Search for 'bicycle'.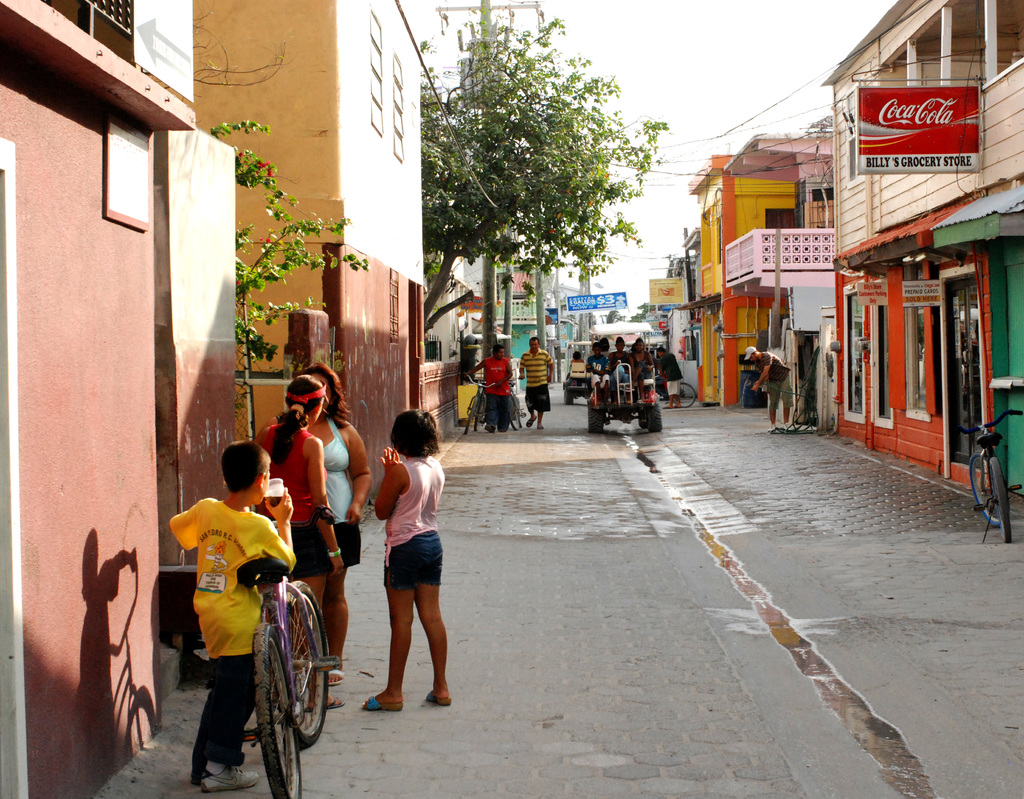
Found at [224, 487, 355, 797].
